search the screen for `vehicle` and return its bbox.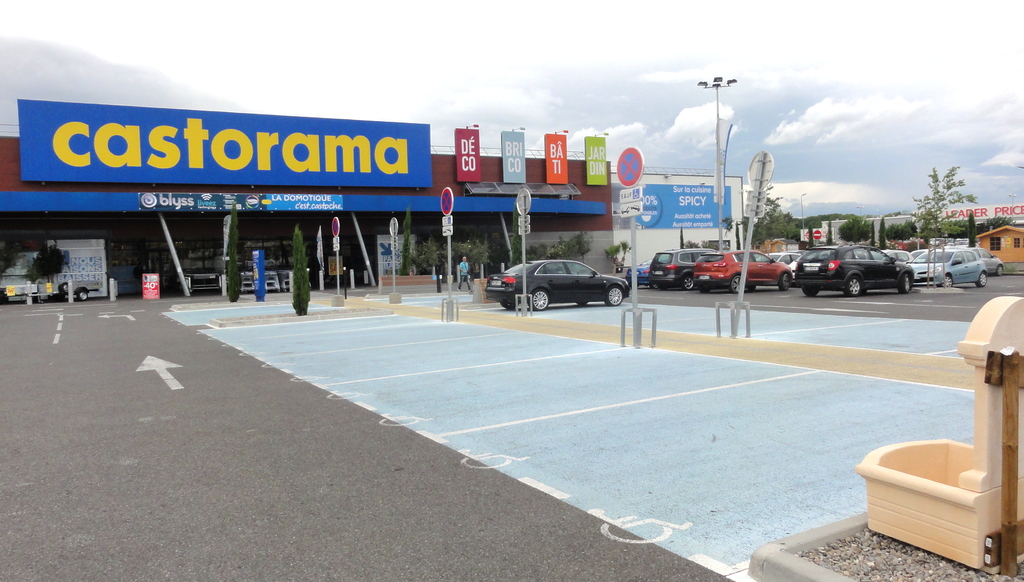
Found: region(899, 248, 987, 289).
